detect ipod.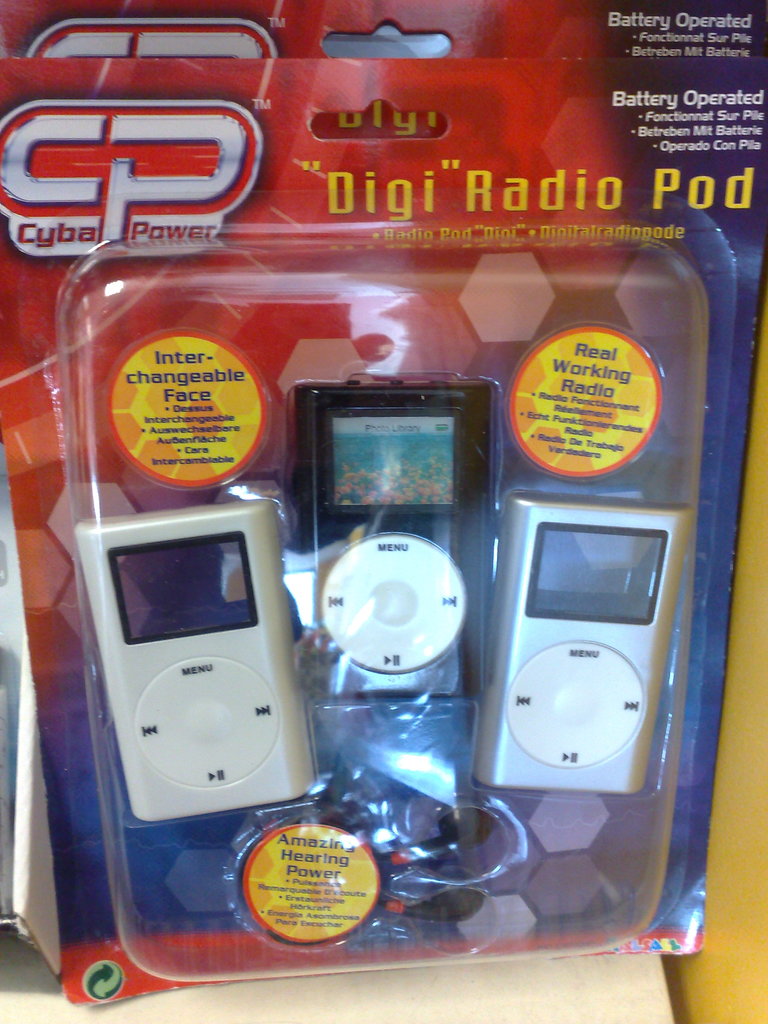
Detected at locate(291, 379, 497, 685).
